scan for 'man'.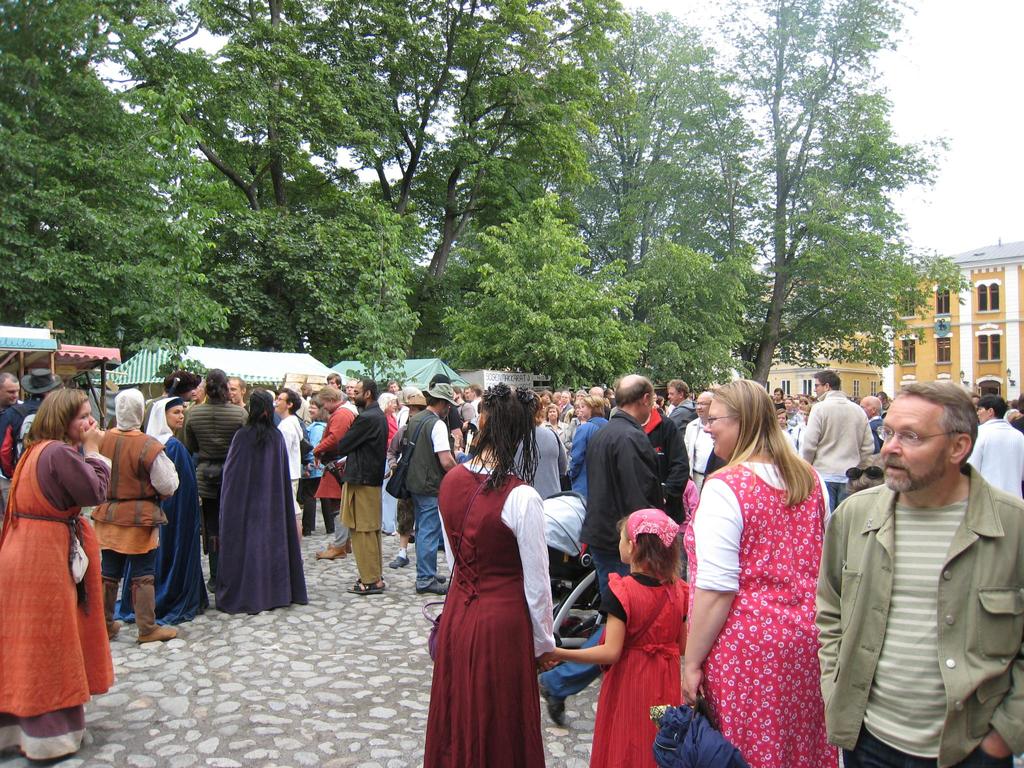
Scan result: box=[853, 392, 882, 447].
